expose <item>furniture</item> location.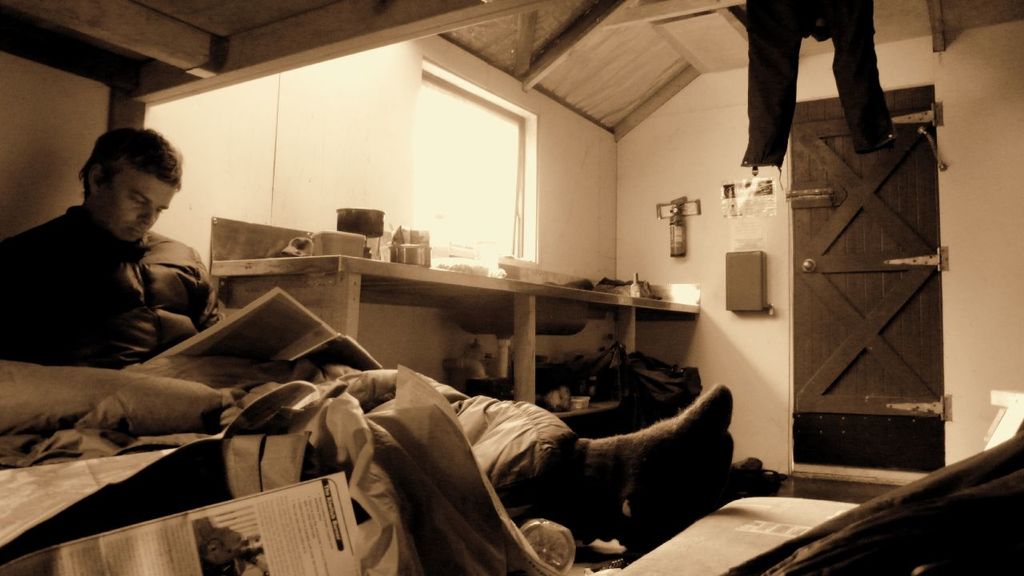
Exposed at [left=785, top=88, right=942, bottom=470].
